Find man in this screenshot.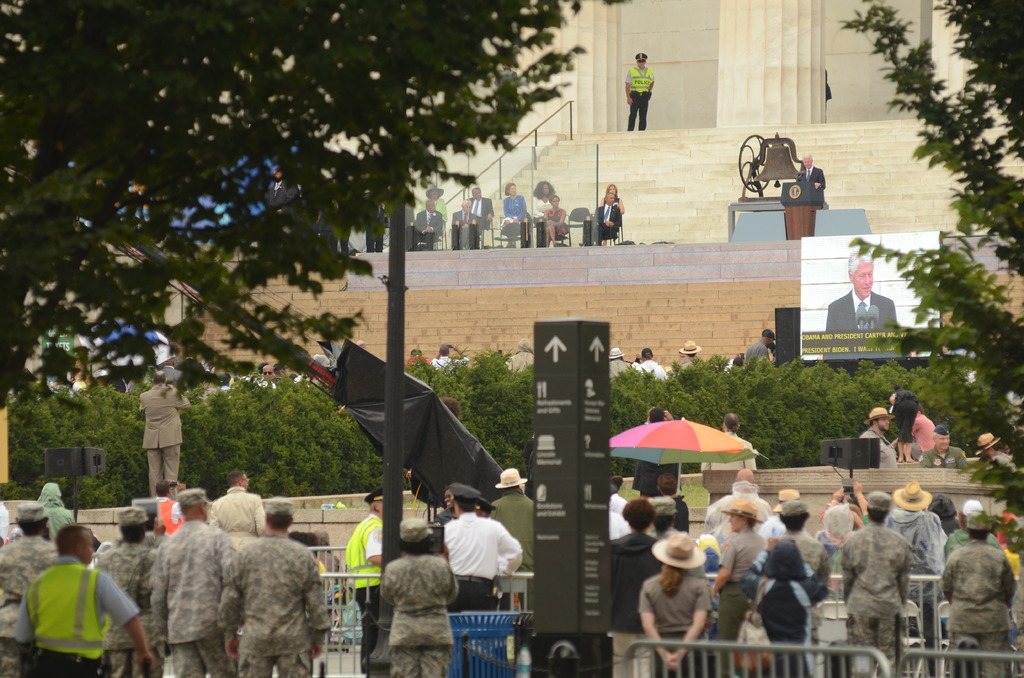
The bounding box for man is left=731, top=357, right=742, bottom=376.
